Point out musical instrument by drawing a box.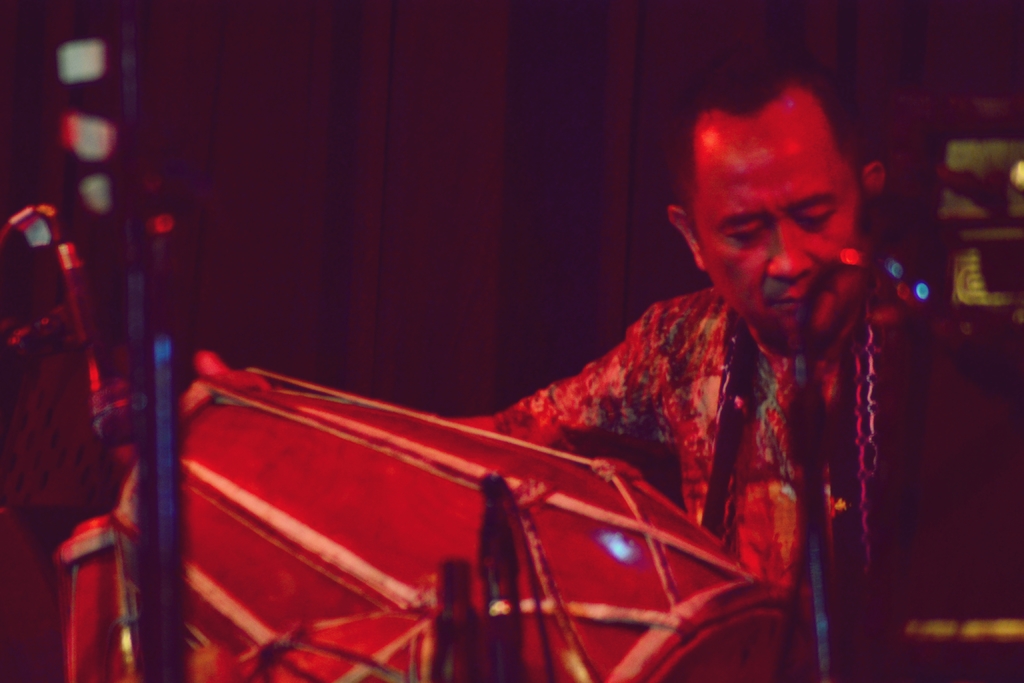
box=[172, 307, 755, 670].
